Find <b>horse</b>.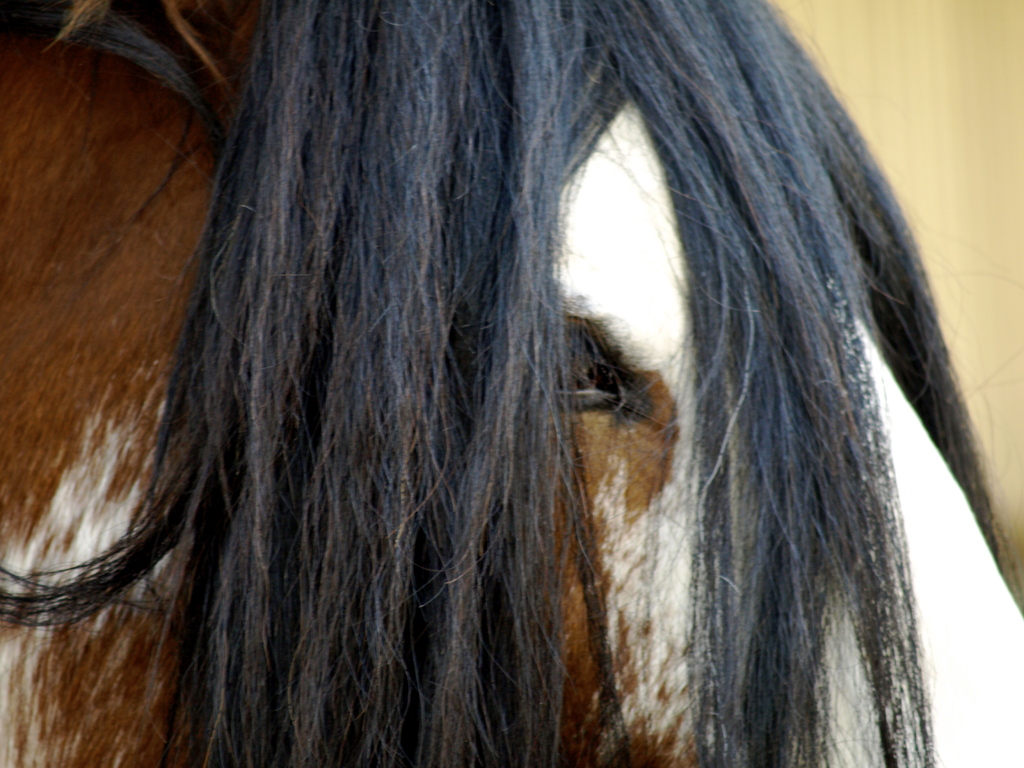
Rect(0, 1, 1023, 767).
